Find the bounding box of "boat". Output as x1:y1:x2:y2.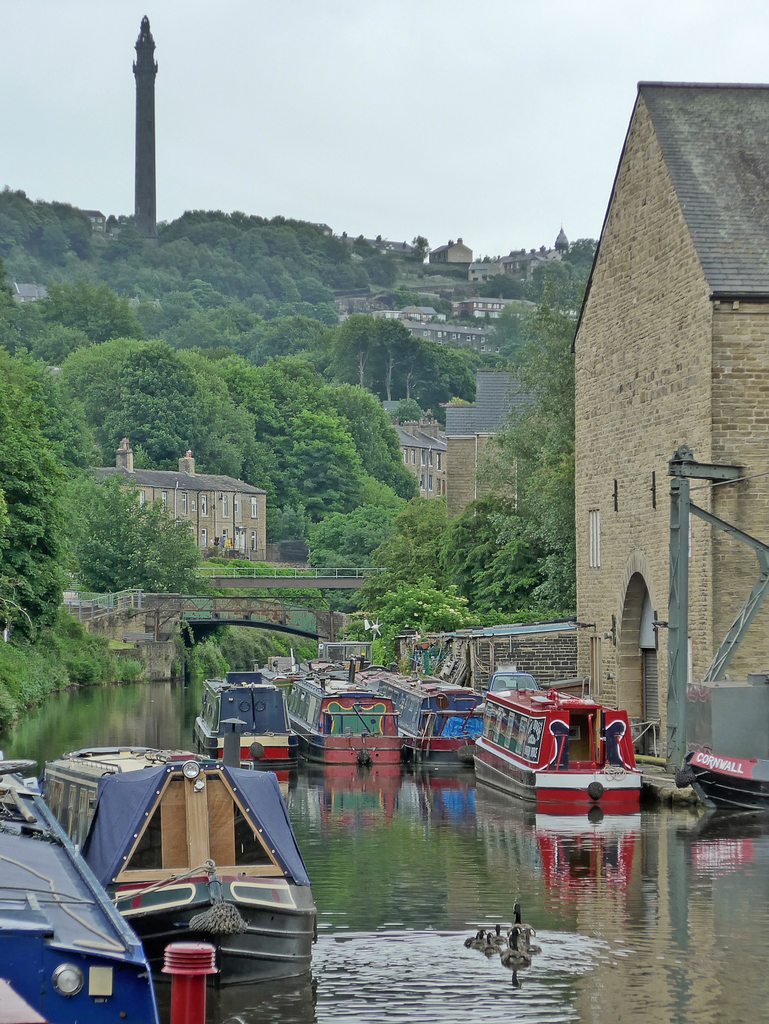
271:641:407:788.
